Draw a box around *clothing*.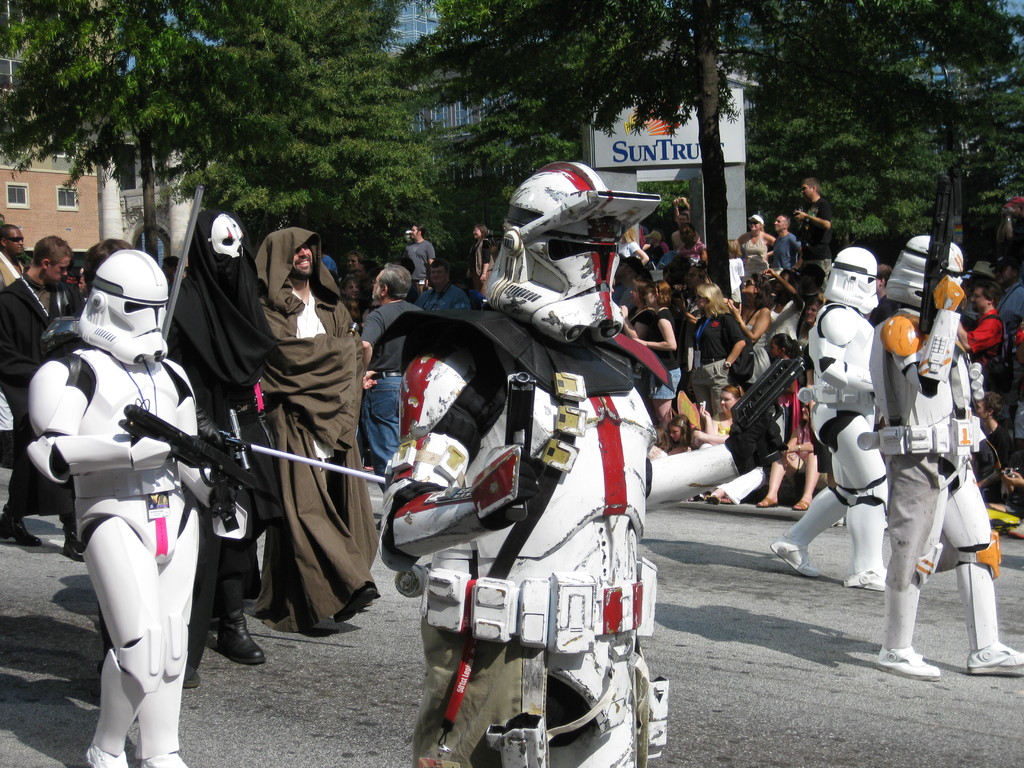
box=[742, 233, 771, 286].
